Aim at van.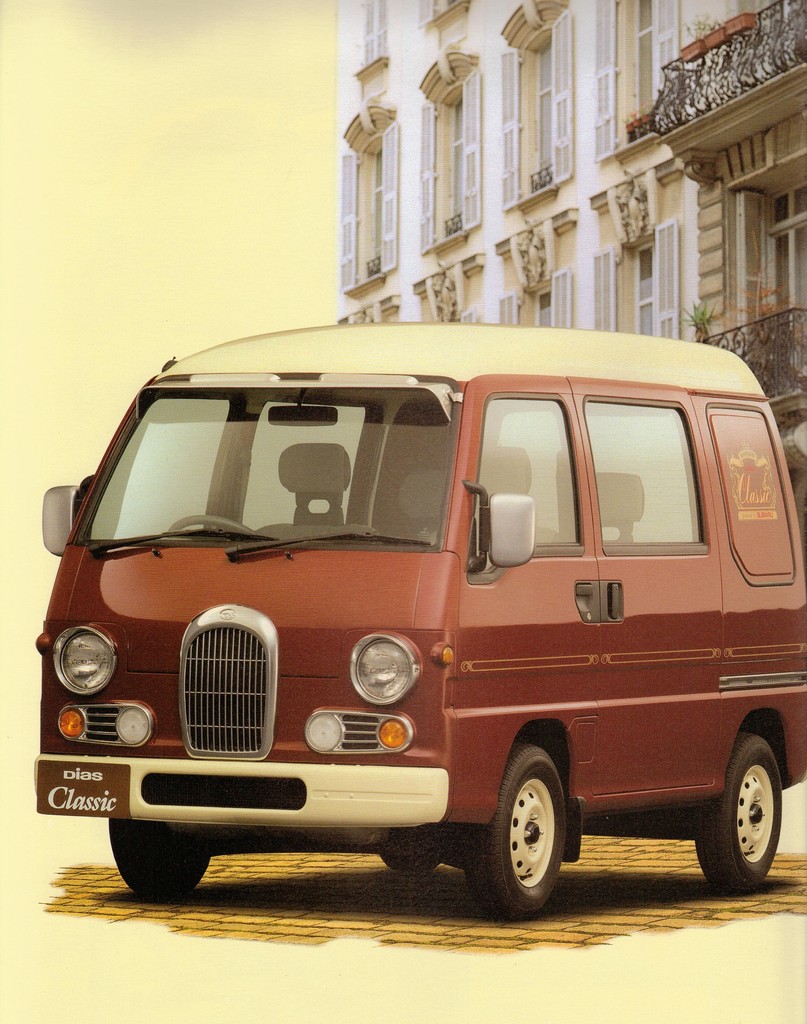
Aimed at (28, 321, 806, 919).
